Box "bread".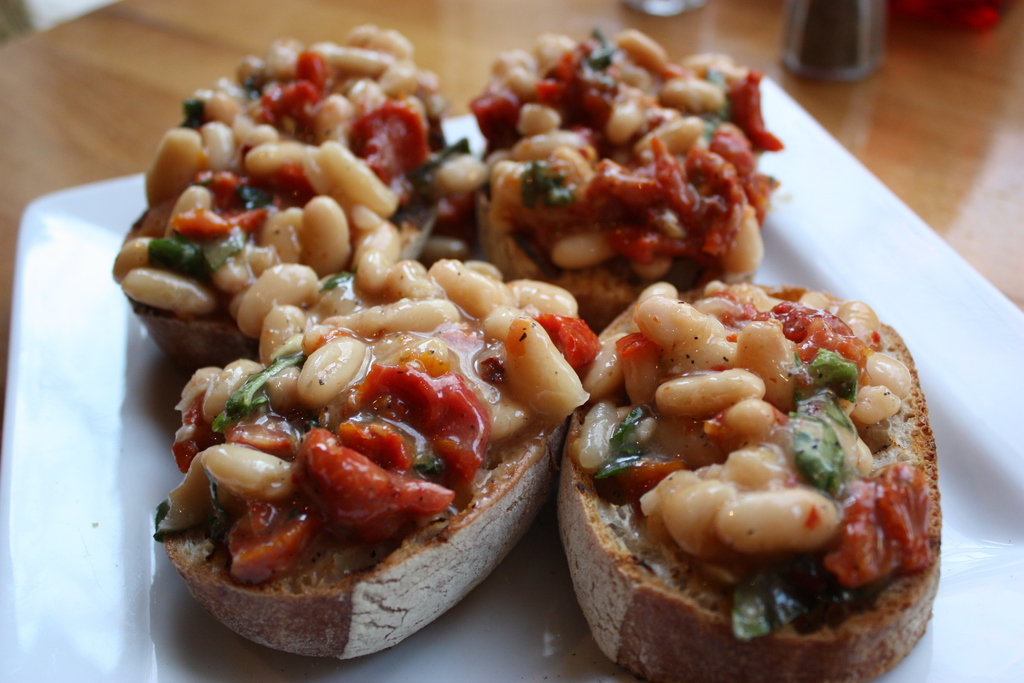
(left=555, top=284, right=943, bottom=682).
